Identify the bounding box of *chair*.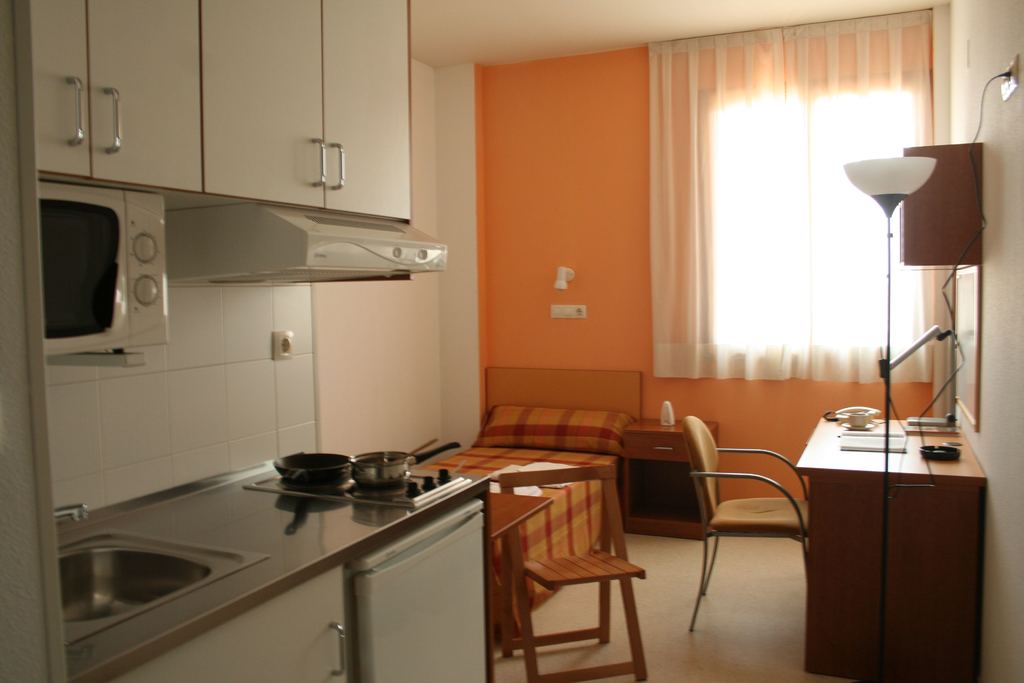
detection(680, 411, 831, 645).
